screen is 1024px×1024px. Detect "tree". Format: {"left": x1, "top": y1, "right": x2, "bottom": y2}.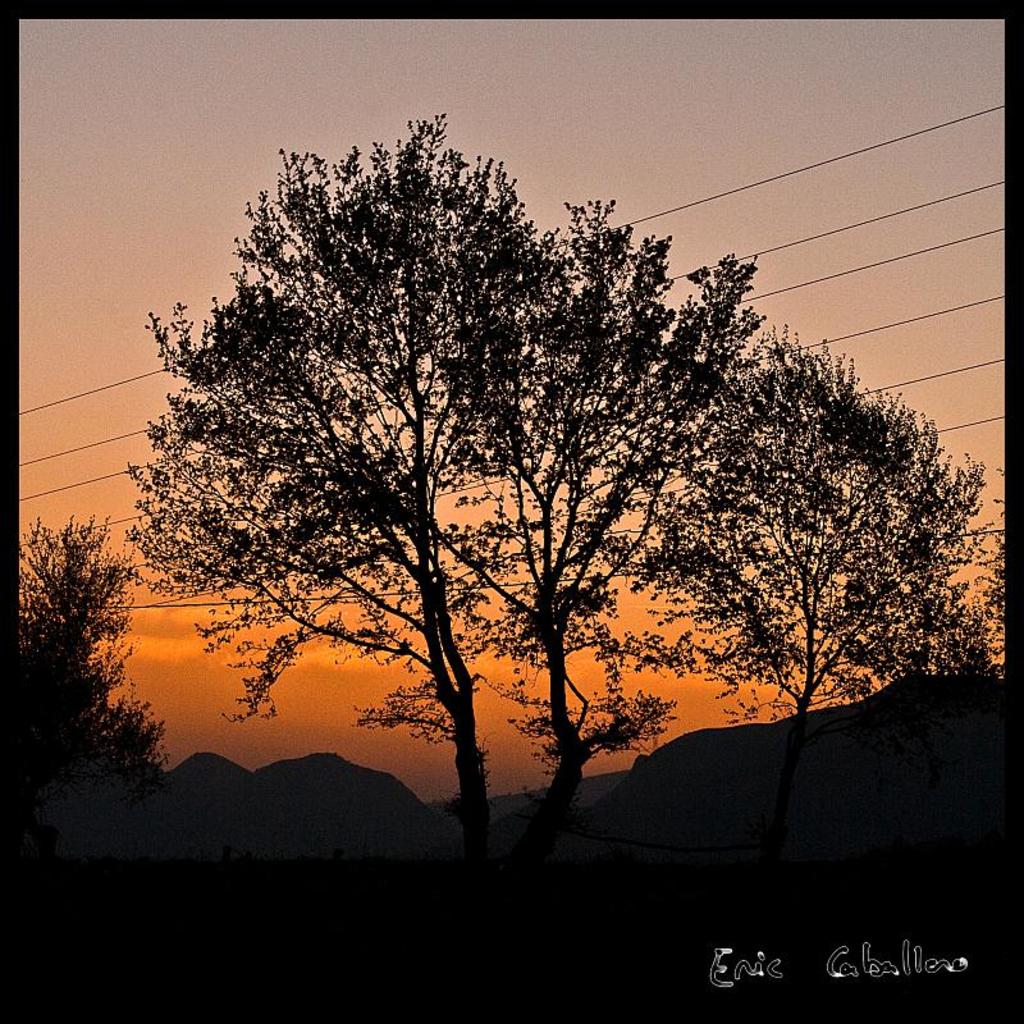
{"left": 108, "top": 110, "right": 756, "bottom": 808}.
